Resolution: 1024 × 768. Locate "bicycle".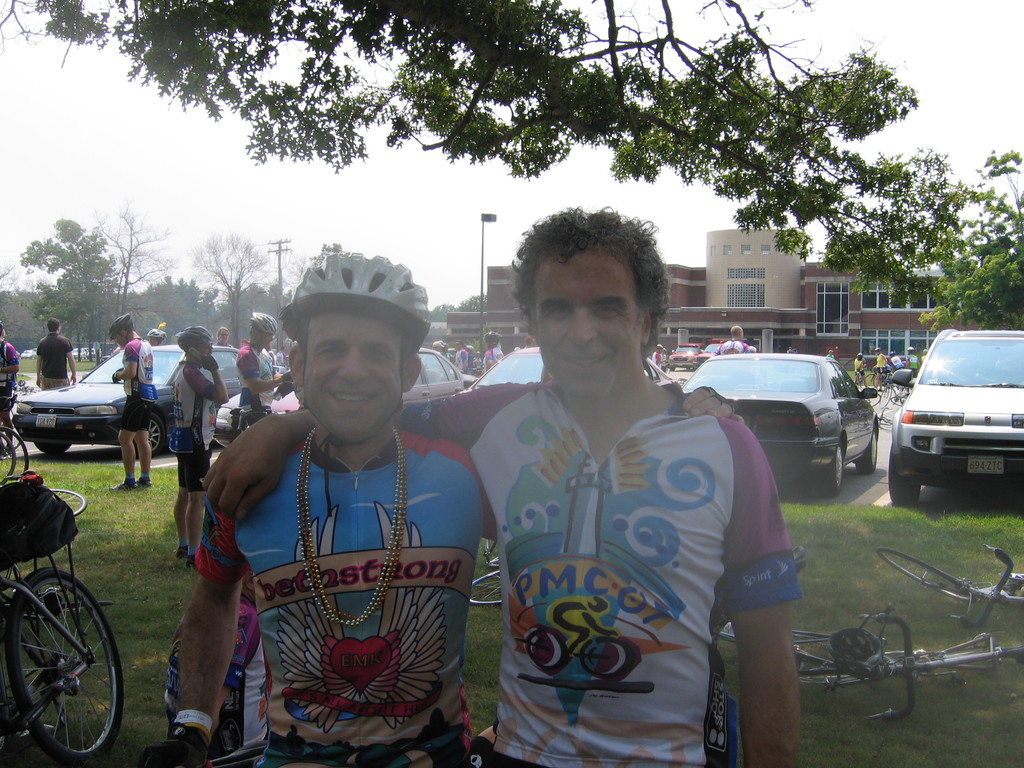
<region>0, 393, 31, 476</region>.
